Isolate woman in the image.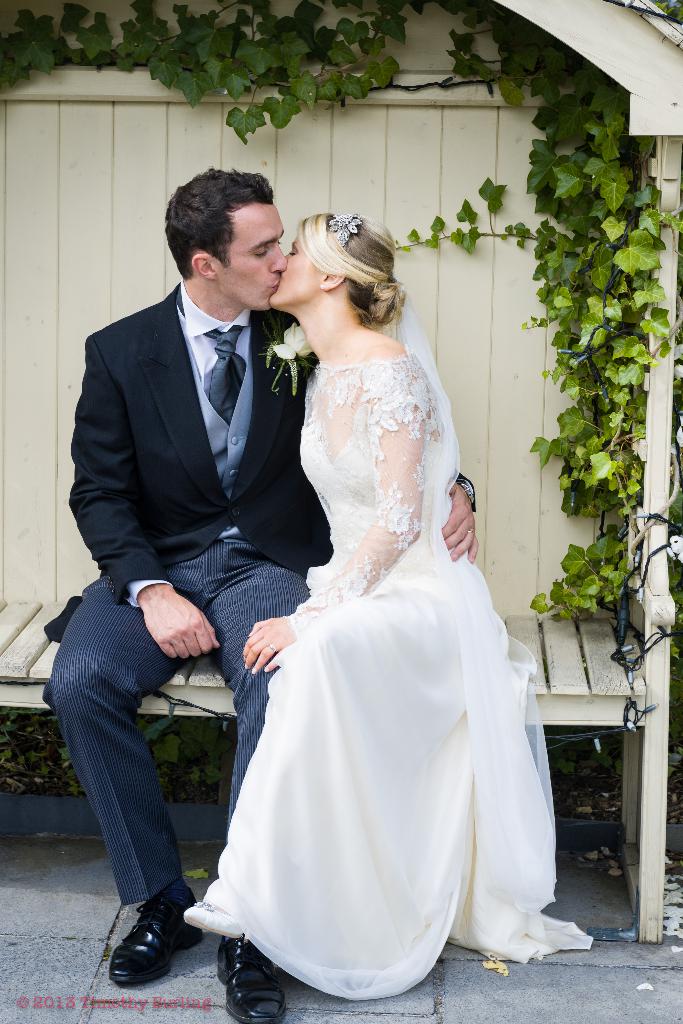
Isolated region: {"x1": 202, "y1": 177, "x2": 532, "y2": 1010}.
